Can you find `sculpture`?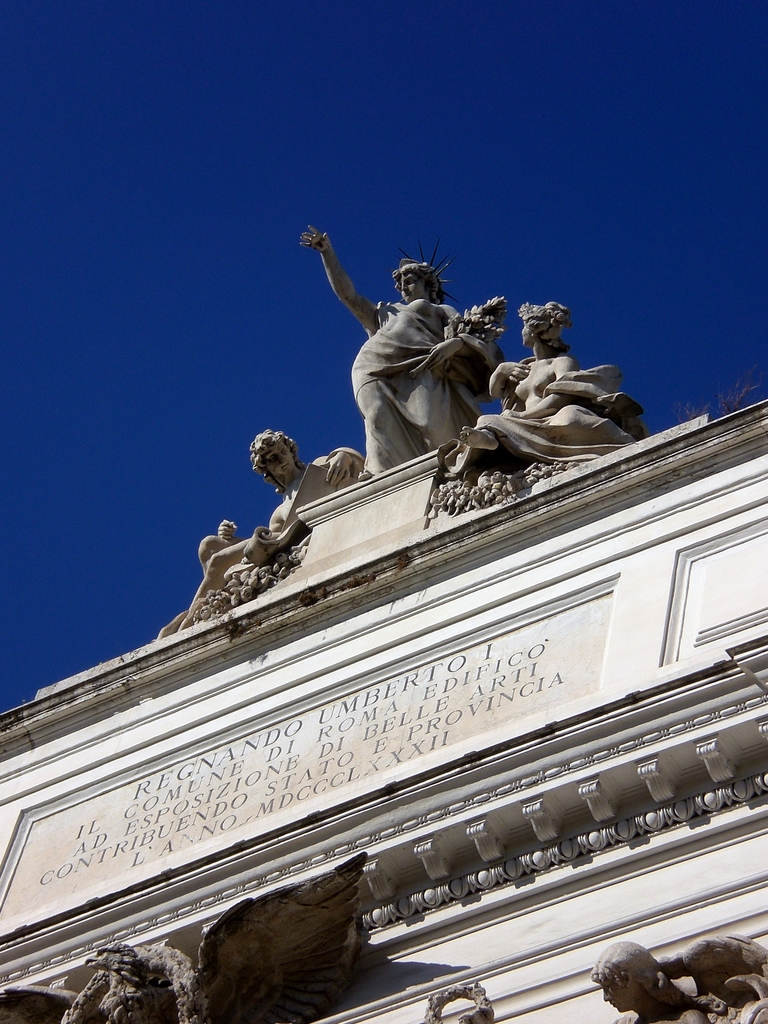
Yes, bounding box: BBox(570, 946, 767, 1020).
